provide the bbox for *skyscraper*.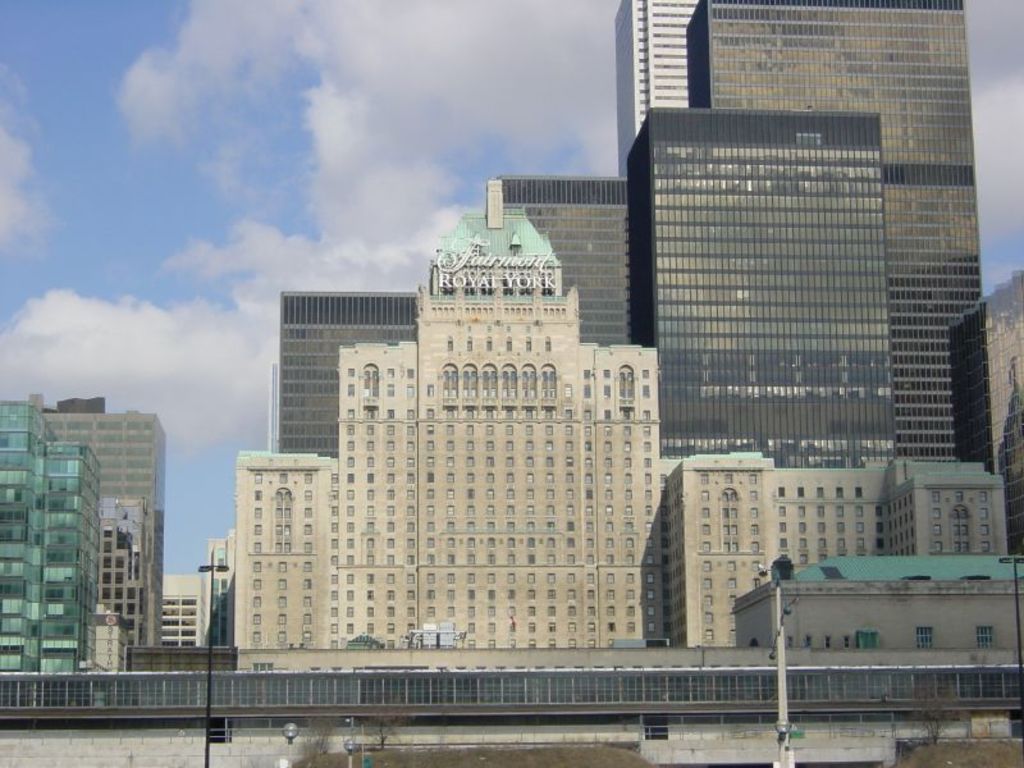
select_region(970, 268, 1023, 553).
